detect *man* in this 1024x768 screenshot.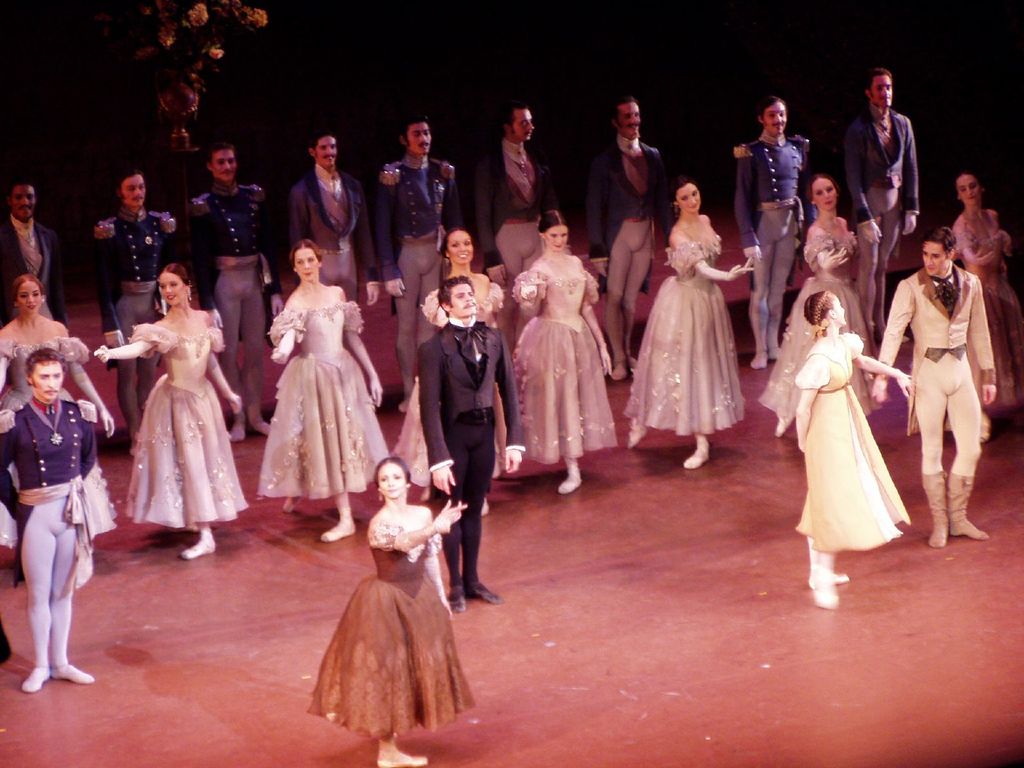
Detection: bbox=[0, 175, 65, 333].
